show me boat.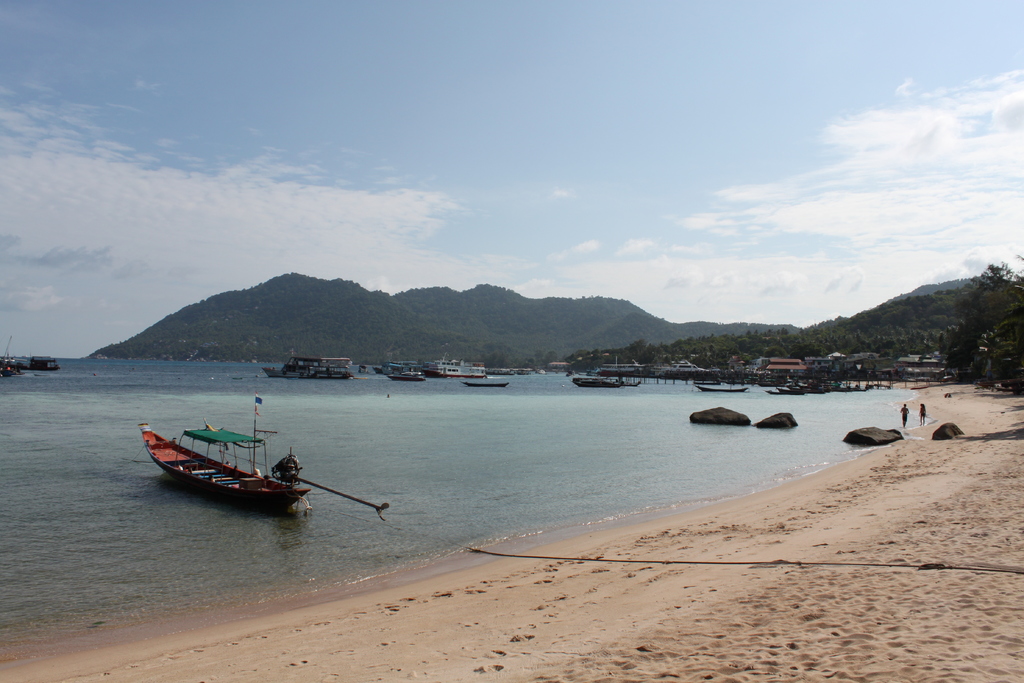
boat is here: 574/375/638/393.
